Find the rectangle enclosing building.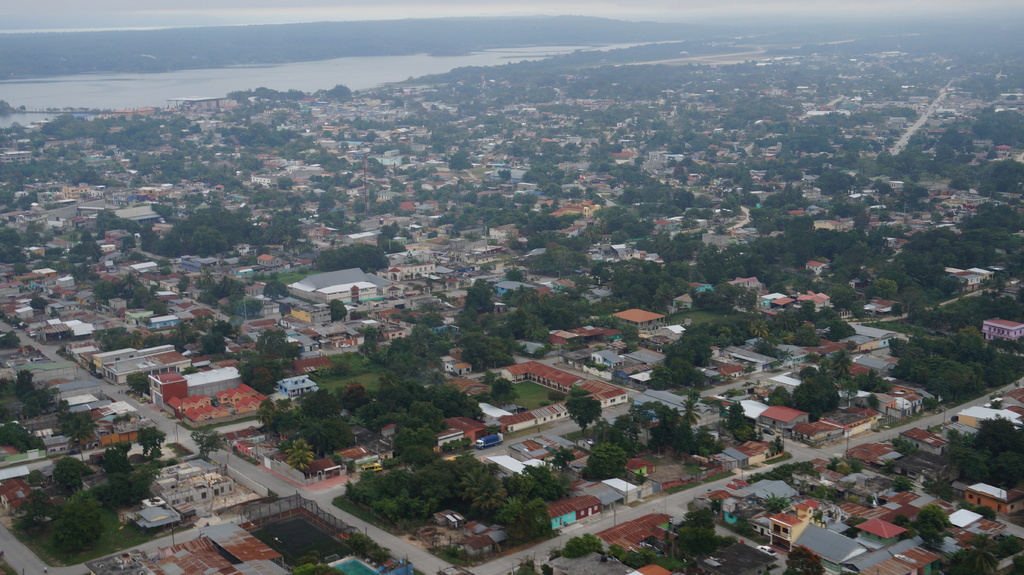
locate(136, 458, 239, 528).
